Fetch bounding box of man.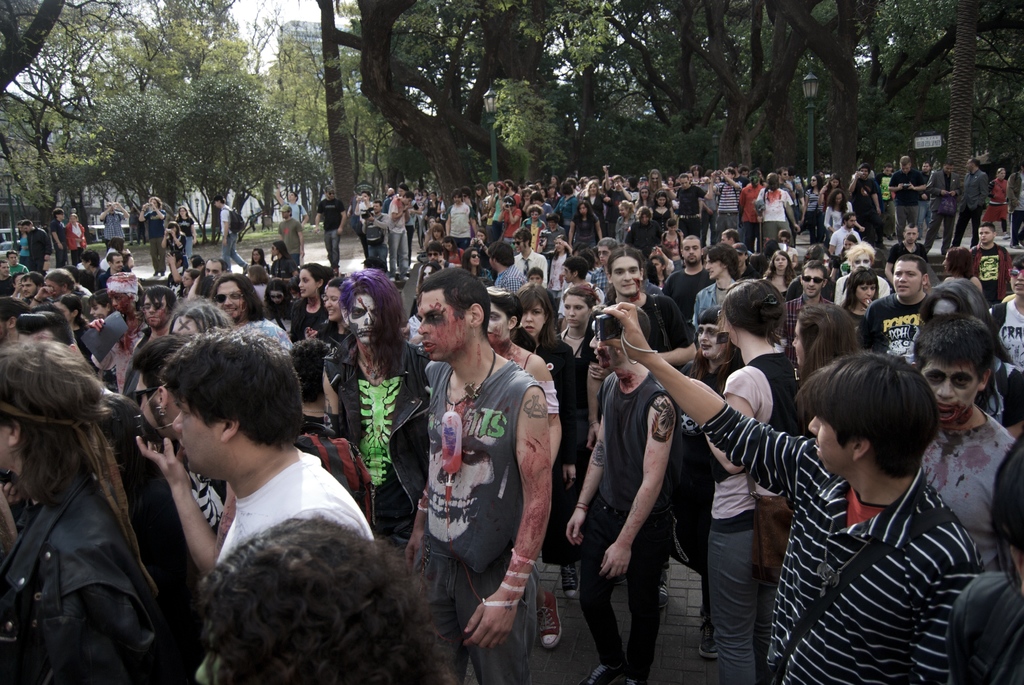
Bbox: {"x1": 202, "y1": 268, "x2": 295, "y2": 353}.
